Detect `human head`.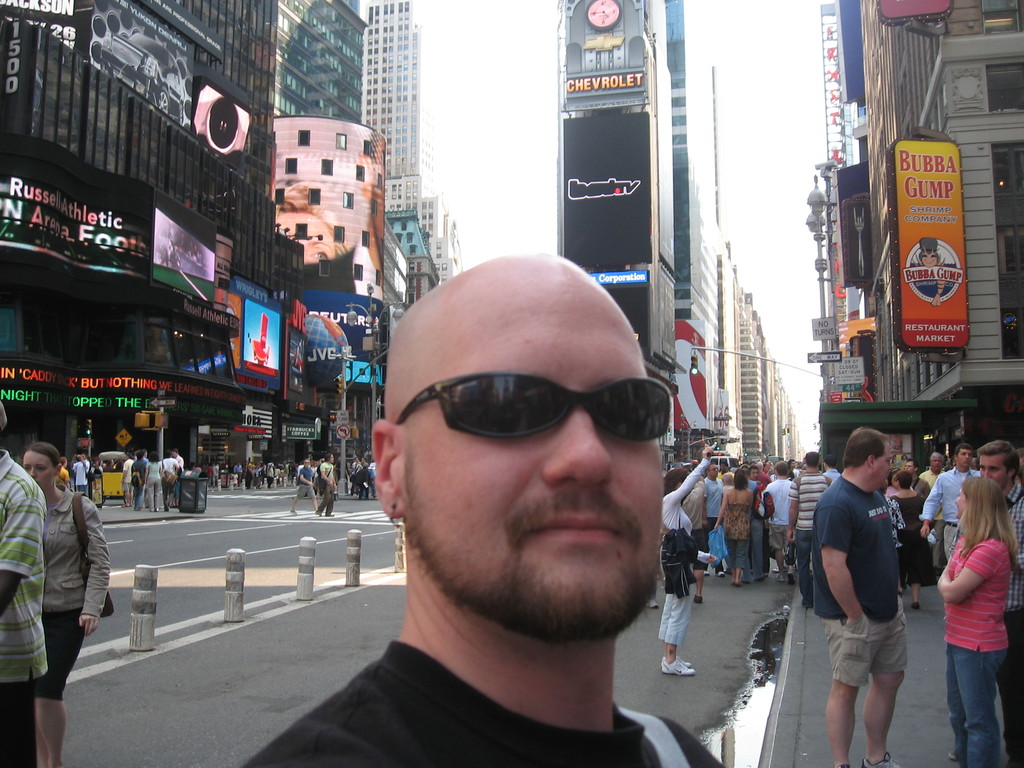
Detected at box(370, 259, 684, 628).
